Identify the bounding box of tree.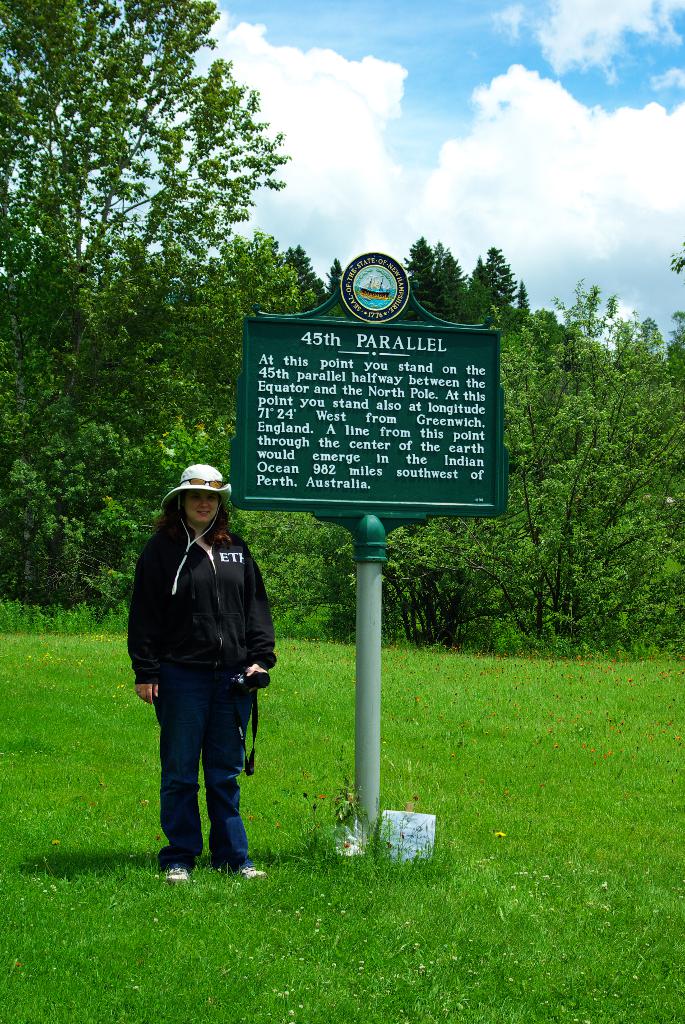
Rect(22, 37, 309, 392).
